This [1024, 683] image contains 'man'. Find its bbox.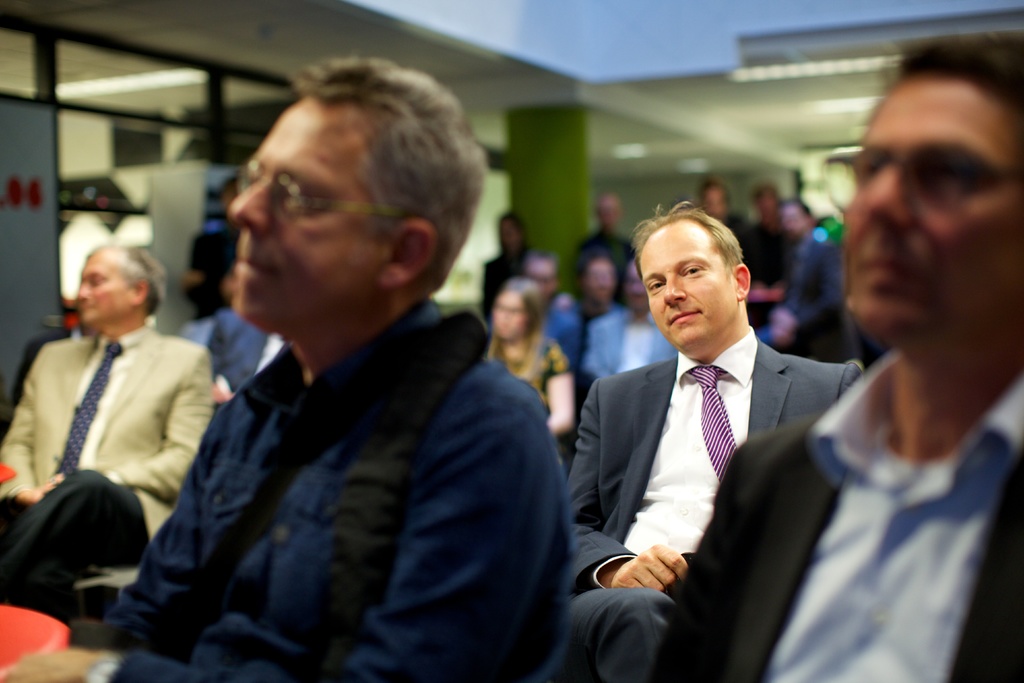
(x1=652, y1=31, x2=1023, y2=682).
